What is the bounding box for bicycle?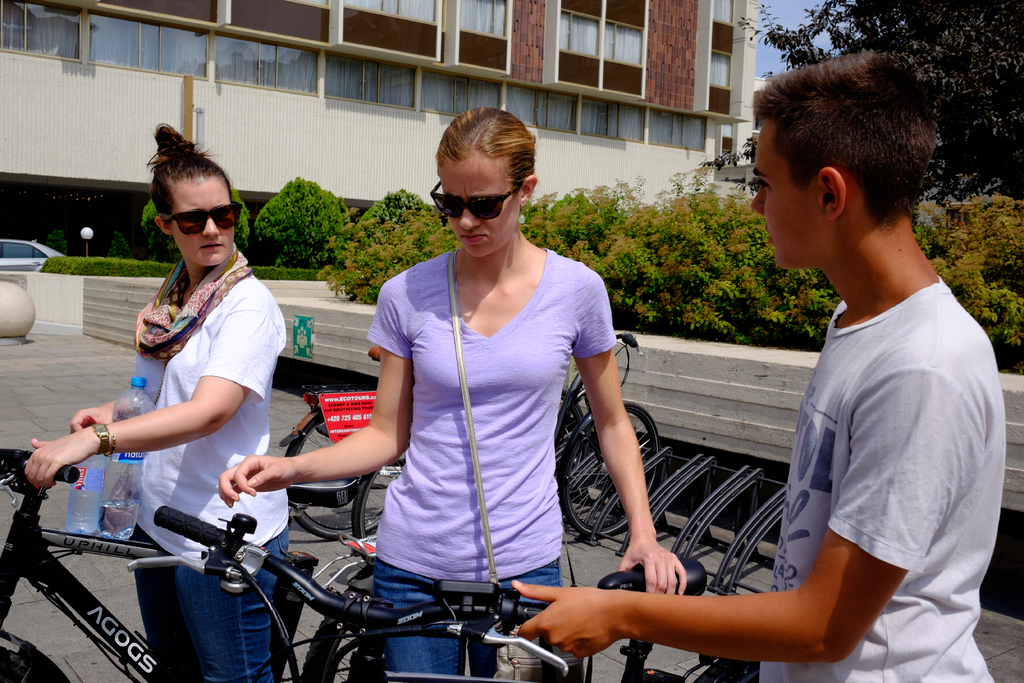
[x1=349, y1=330, x2=659, y2=570].
